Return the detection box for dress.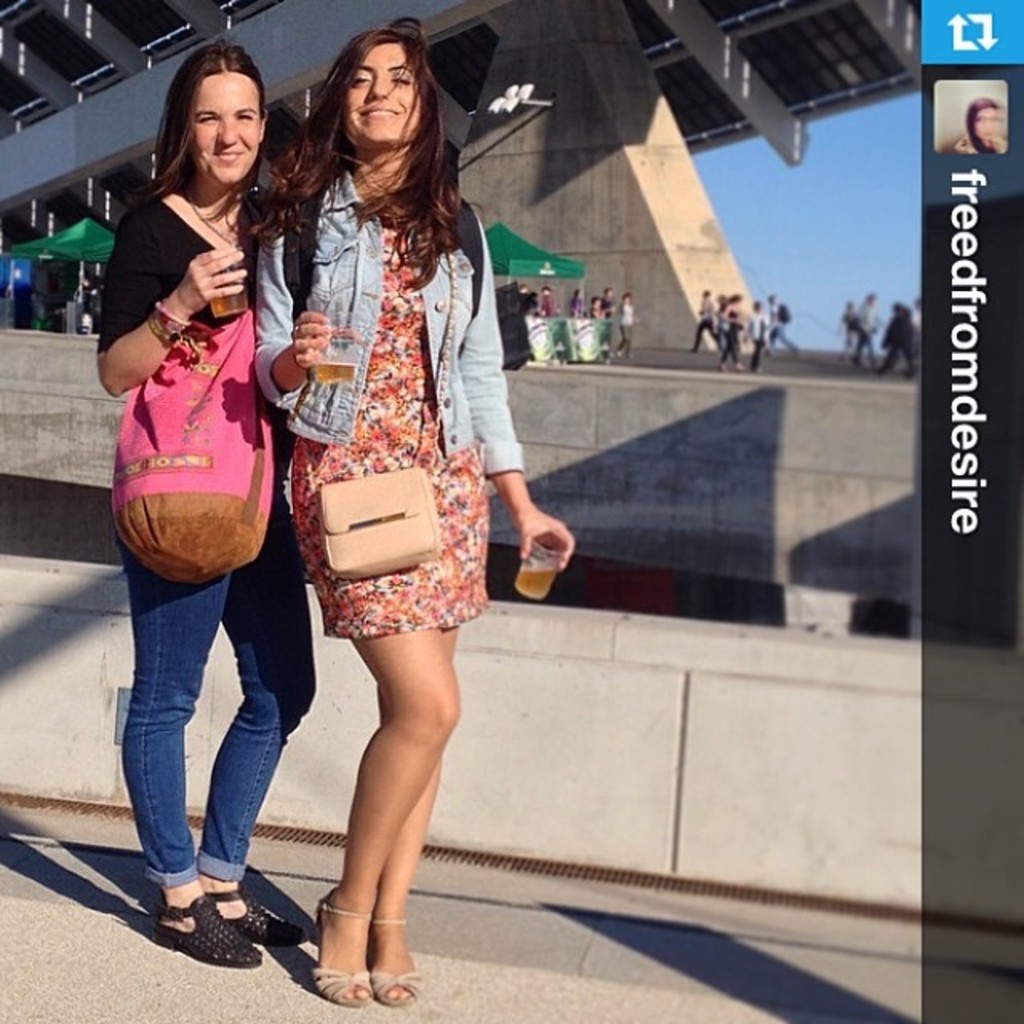
box=[294, 224, 491, 635].
